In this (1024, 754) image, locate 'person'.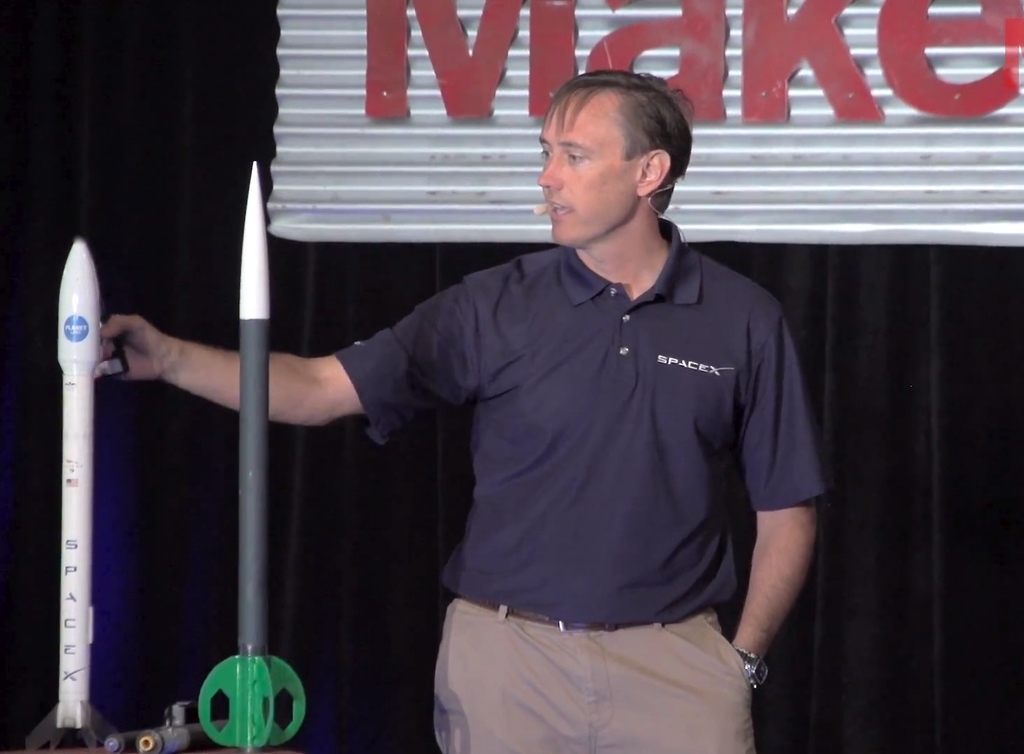
Bounding box: bbox(92, 65, 819, 753).
